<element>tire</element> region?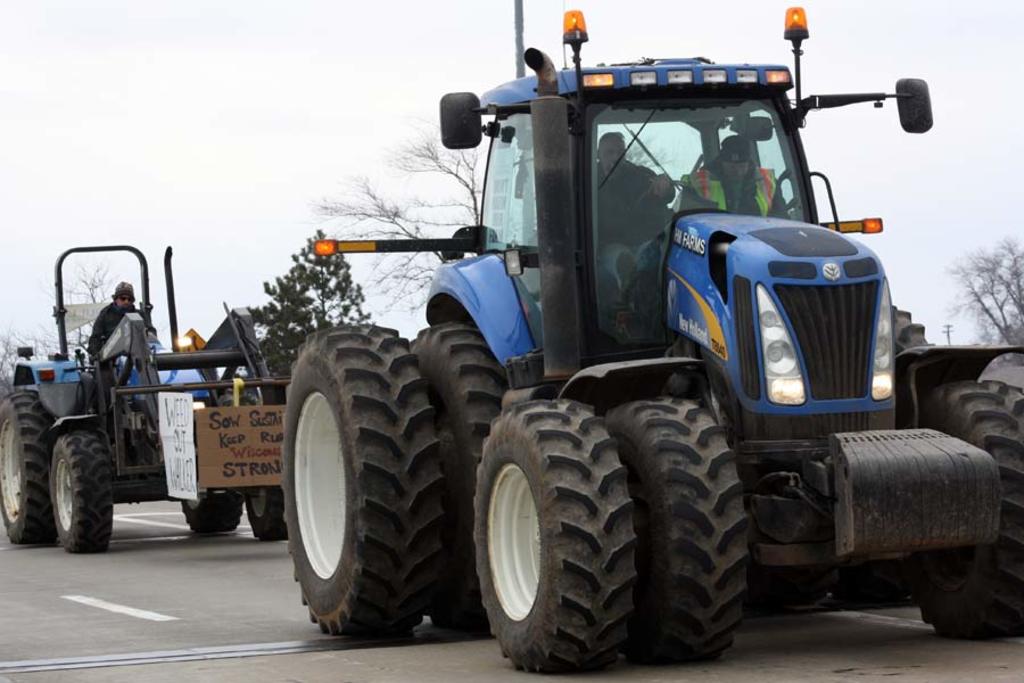
<region>919, 379, 1023, 637</region>
